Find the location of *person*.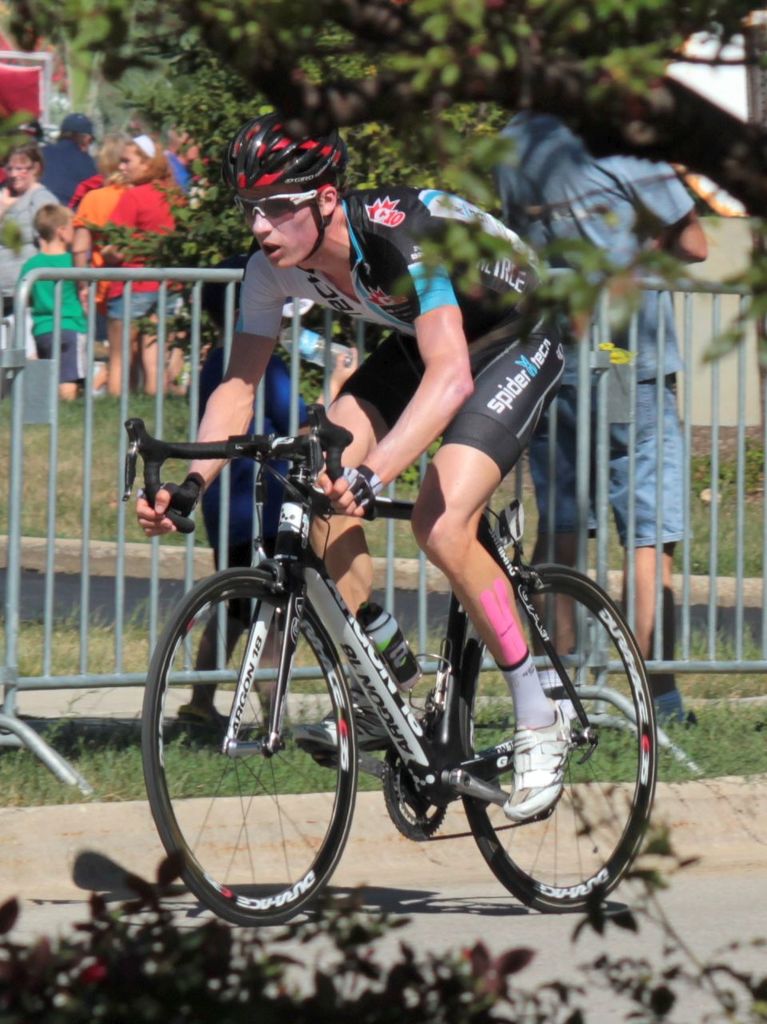
Location: BBox(96, 134, 170, 395).
